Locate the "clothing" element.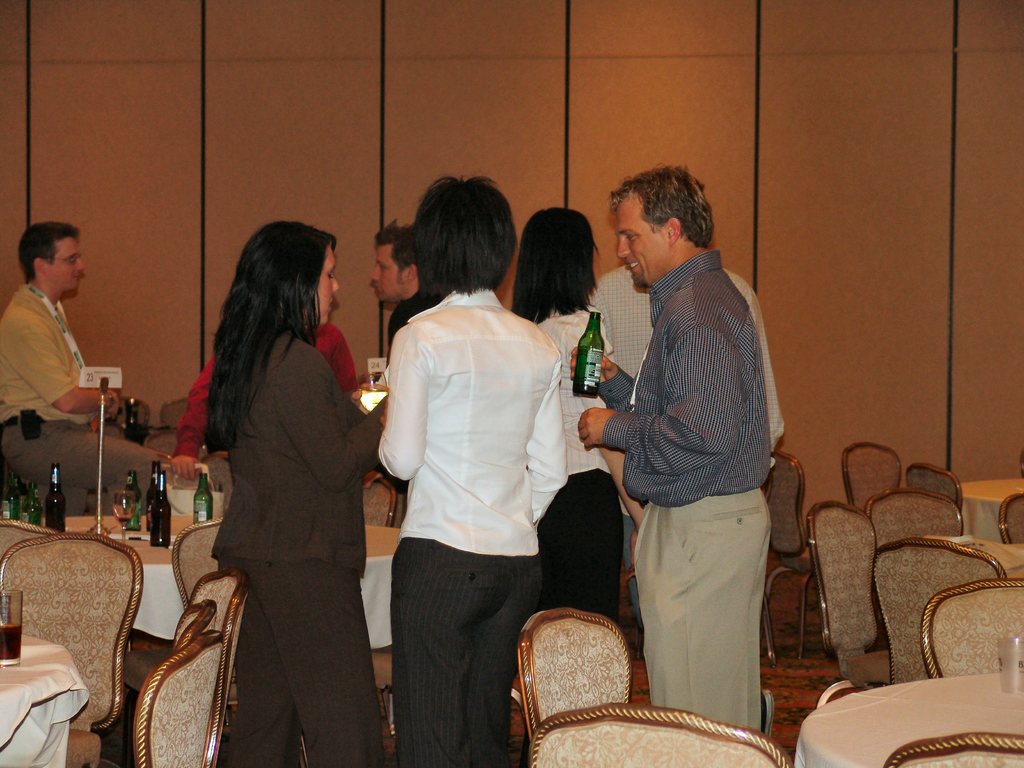
Element bbox: <region>0, 284, 95, 431</region>.
